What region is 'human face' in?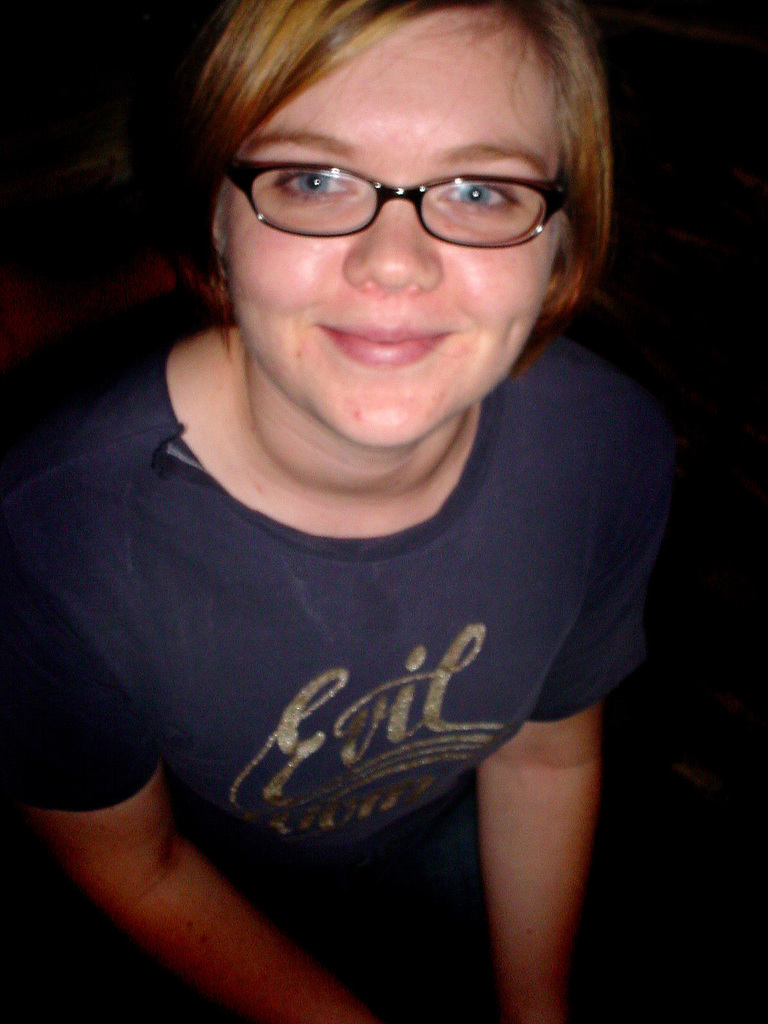
BBox(243, 6, 577, 468).
